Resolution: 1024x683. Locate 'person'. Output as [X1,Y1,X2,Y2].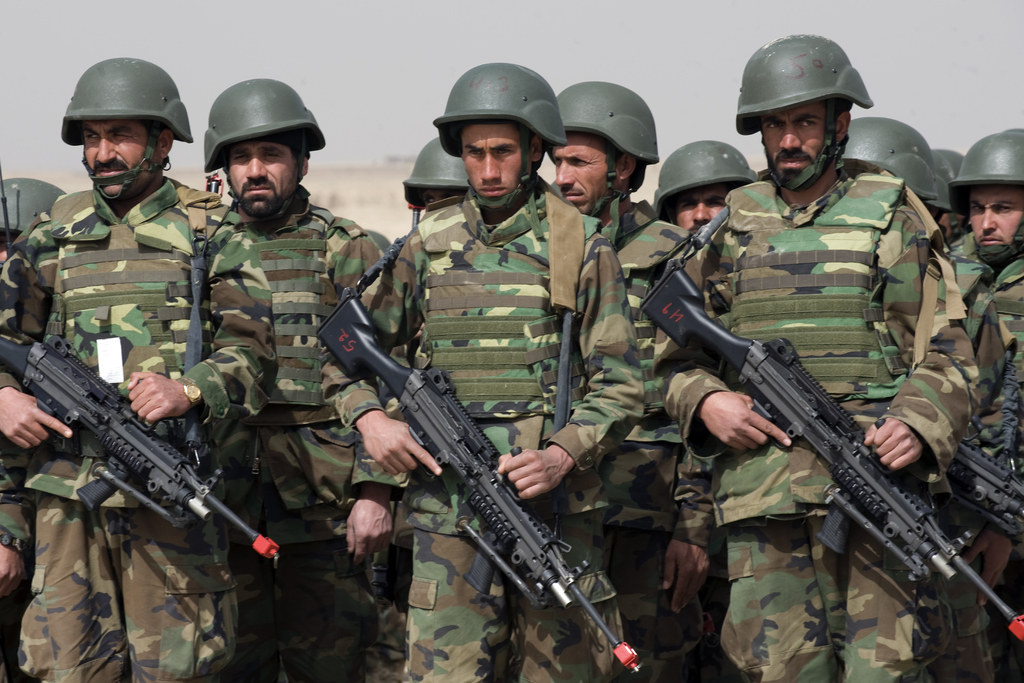
[316,60,657,682].
